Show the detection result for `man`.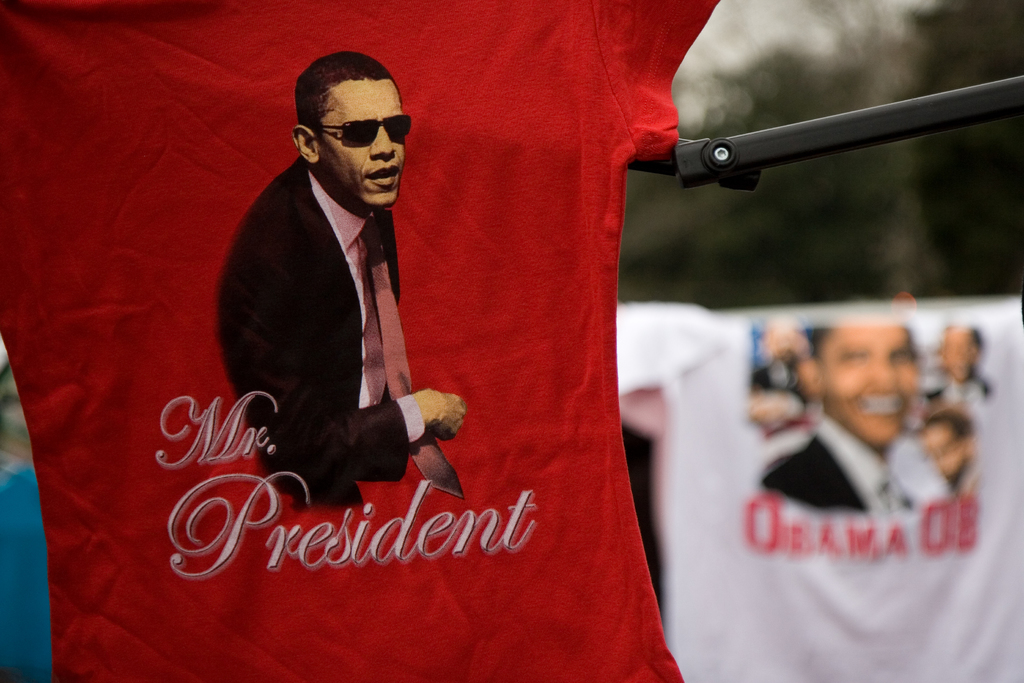
detection(758, 312, 931, 514).
